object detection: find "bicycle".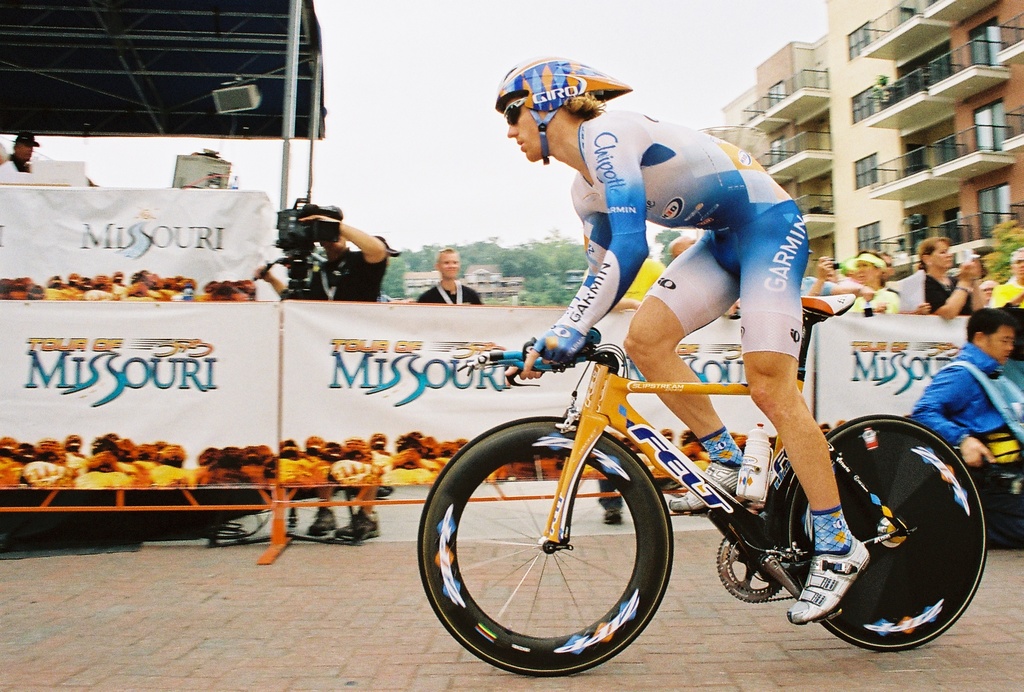
select_region(415, 289, 1000, 680).
